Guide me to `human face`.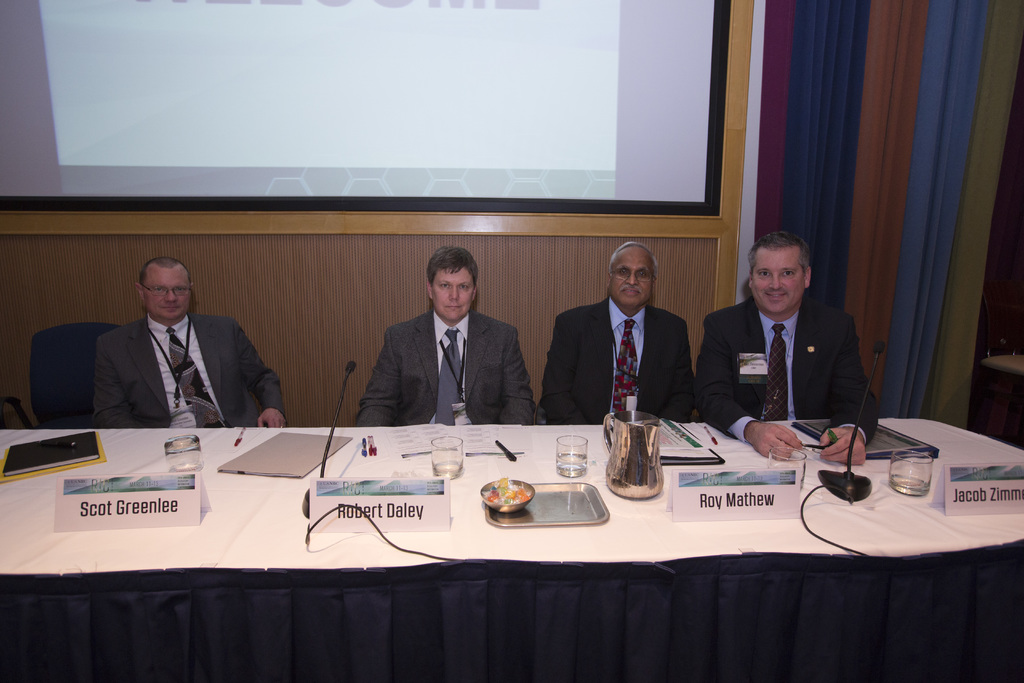
Guidance: 612 252 650 314.
